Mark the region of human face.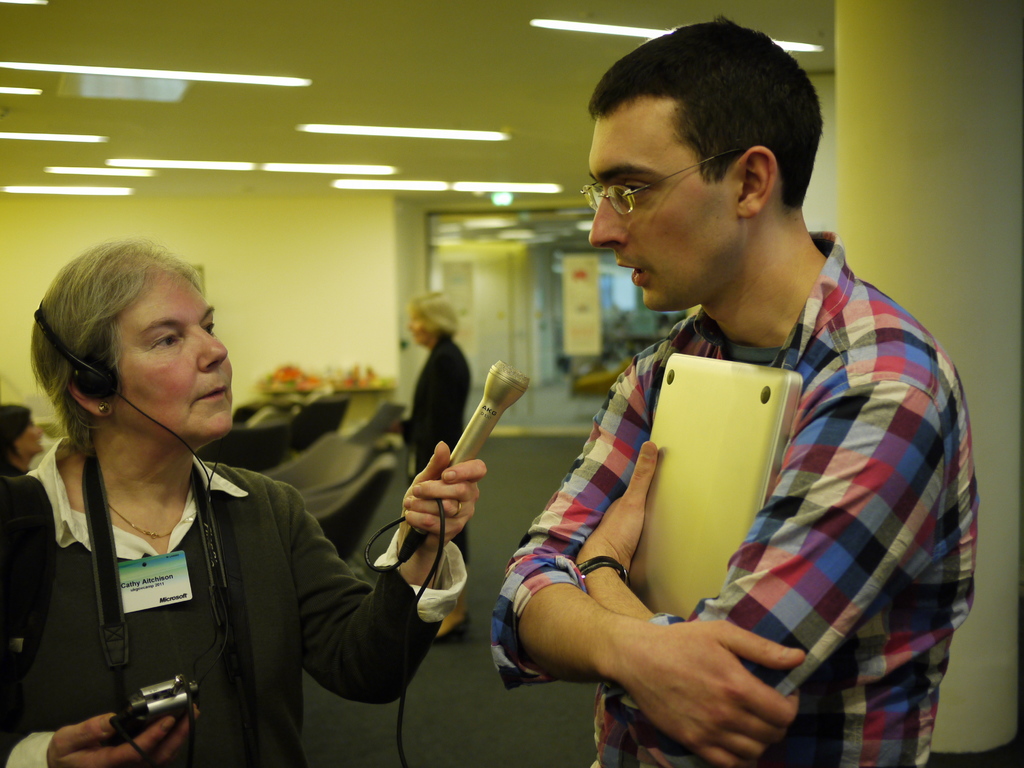
Region: bbox(102, 271, 233, 444).
